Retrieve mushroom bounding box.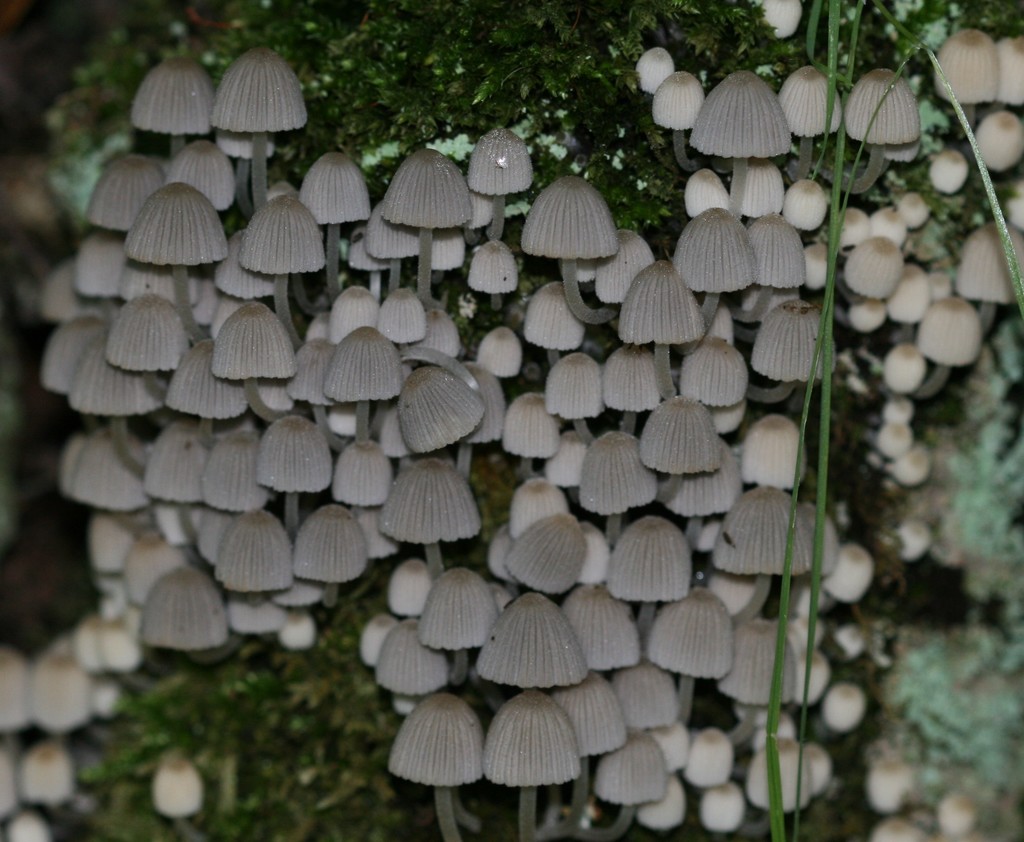
Bounding box: <box>182,34,300,164</box>.
